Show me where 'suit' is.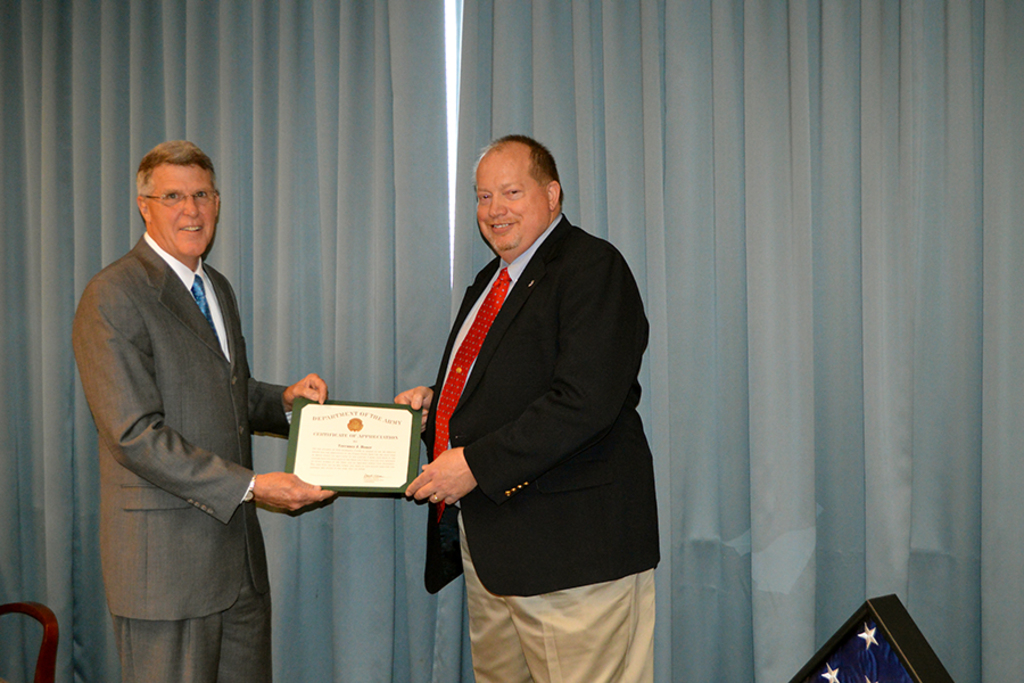
'suit' is at rect(72, 240, 292, 681).
